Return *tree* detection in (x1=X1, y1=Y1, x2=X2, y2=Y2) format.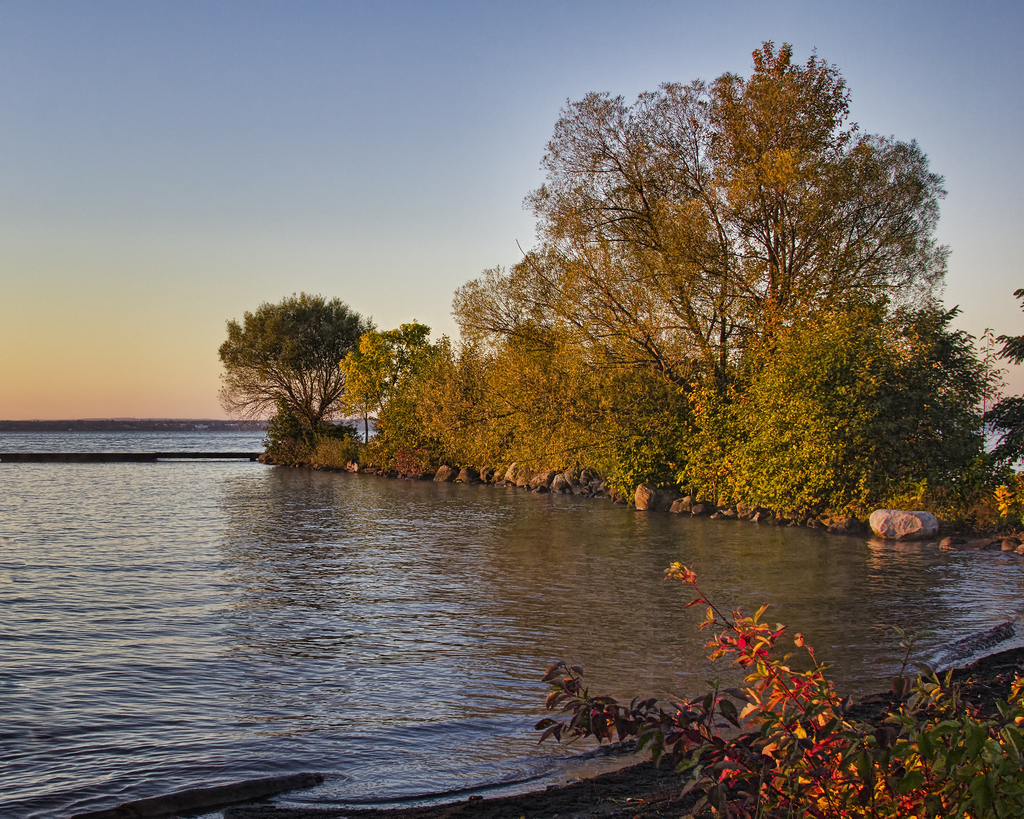
(x1=410, y1=34, x2=953, y2=443).
